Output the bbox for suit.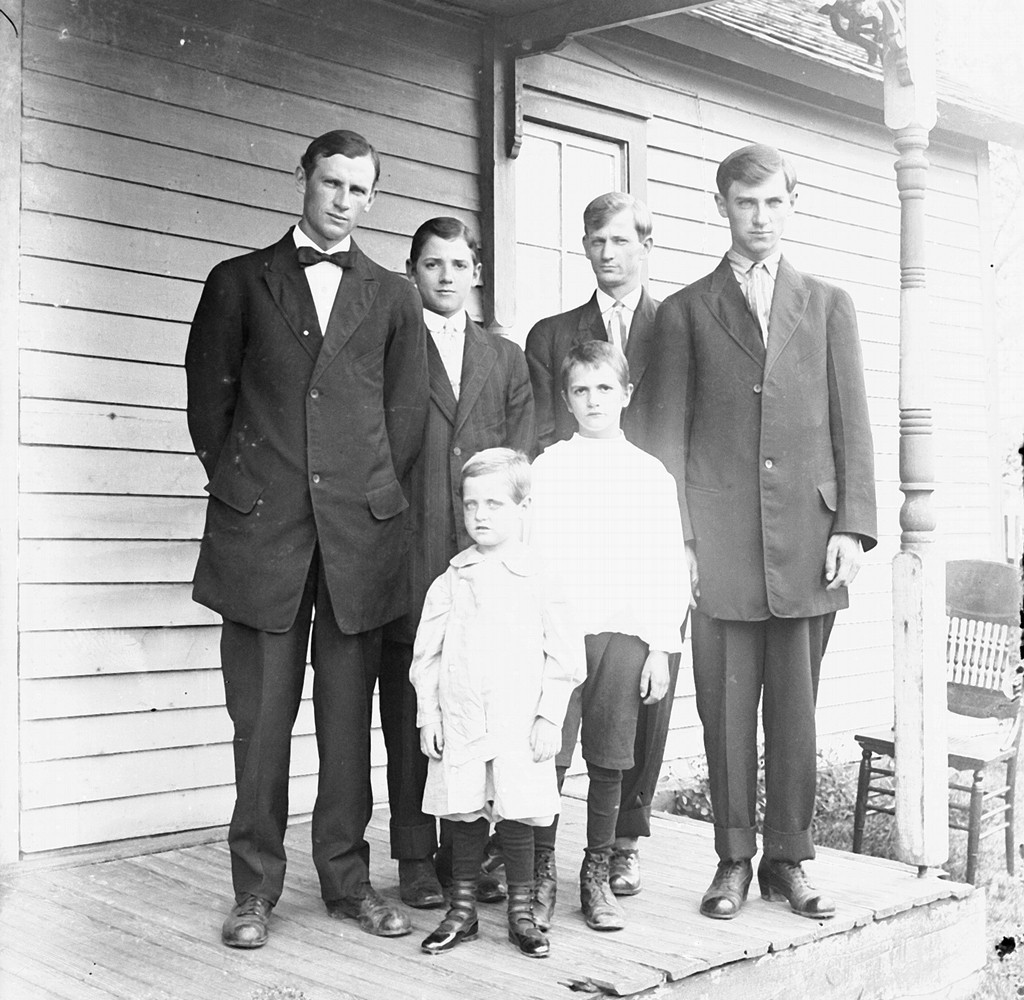
(520, 288, 676, 833).
